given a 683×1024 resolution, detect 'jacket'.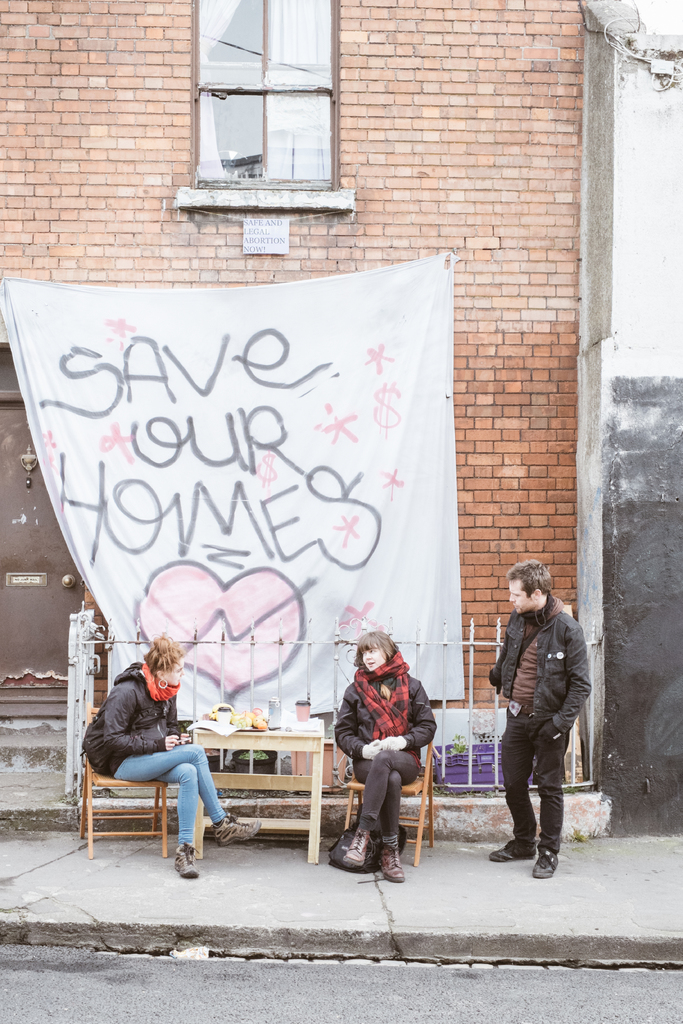
[82,664,174,778].
